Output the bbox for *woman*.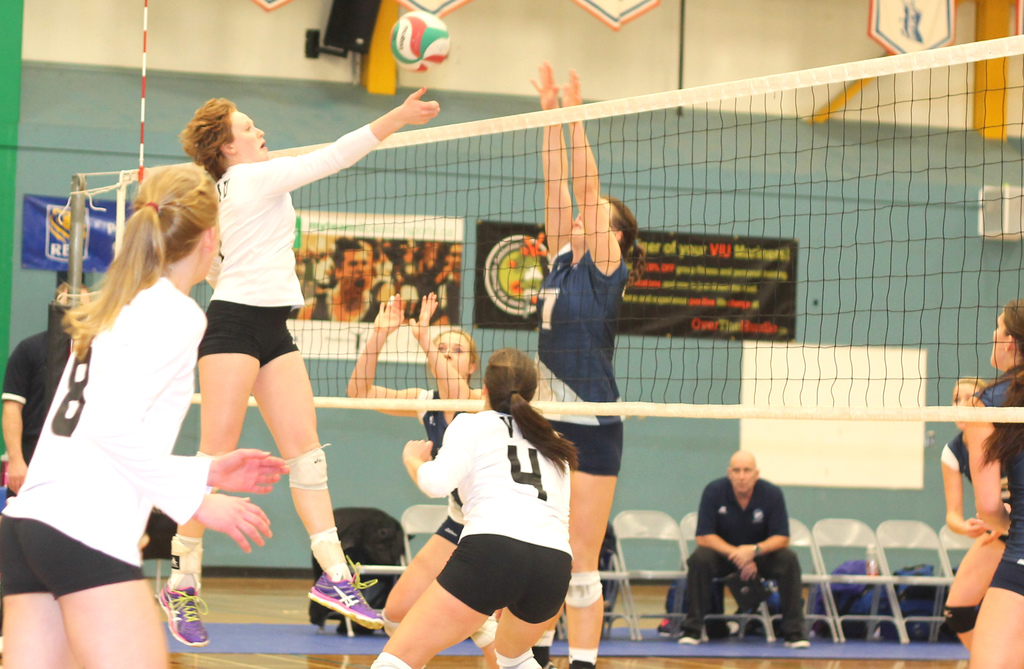
(x1=342, y1=280, x2=493, y2=667).
